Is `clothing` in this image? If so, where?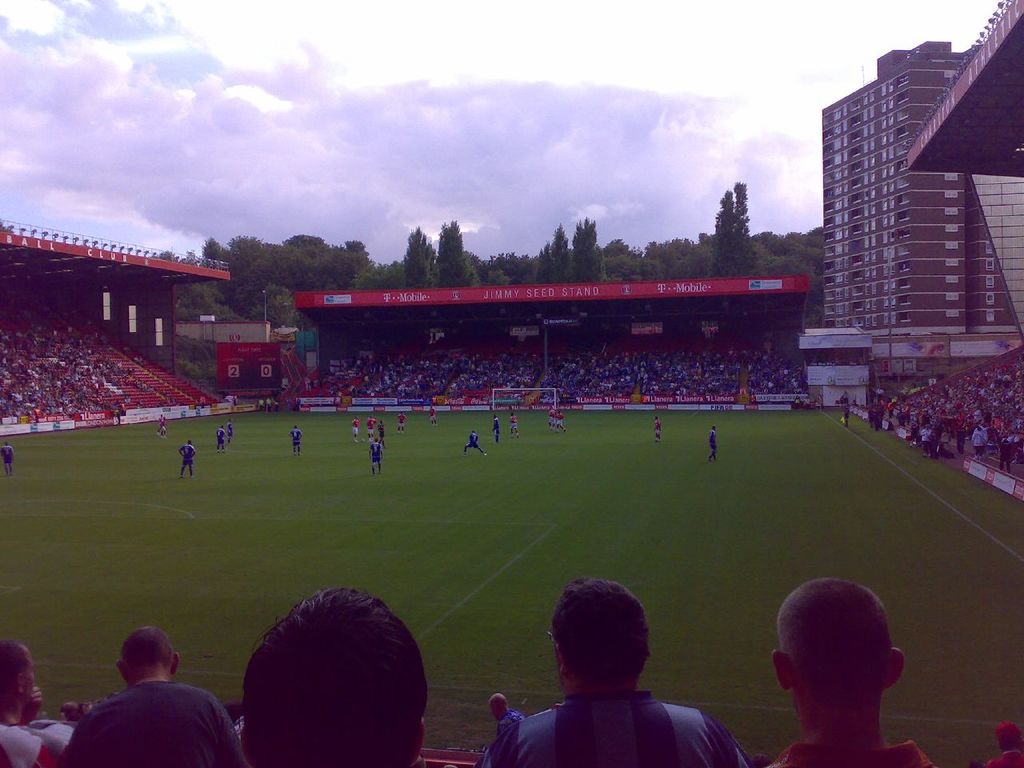
Yes, at [x1=397, y1=414, x2=406, y2=428].
